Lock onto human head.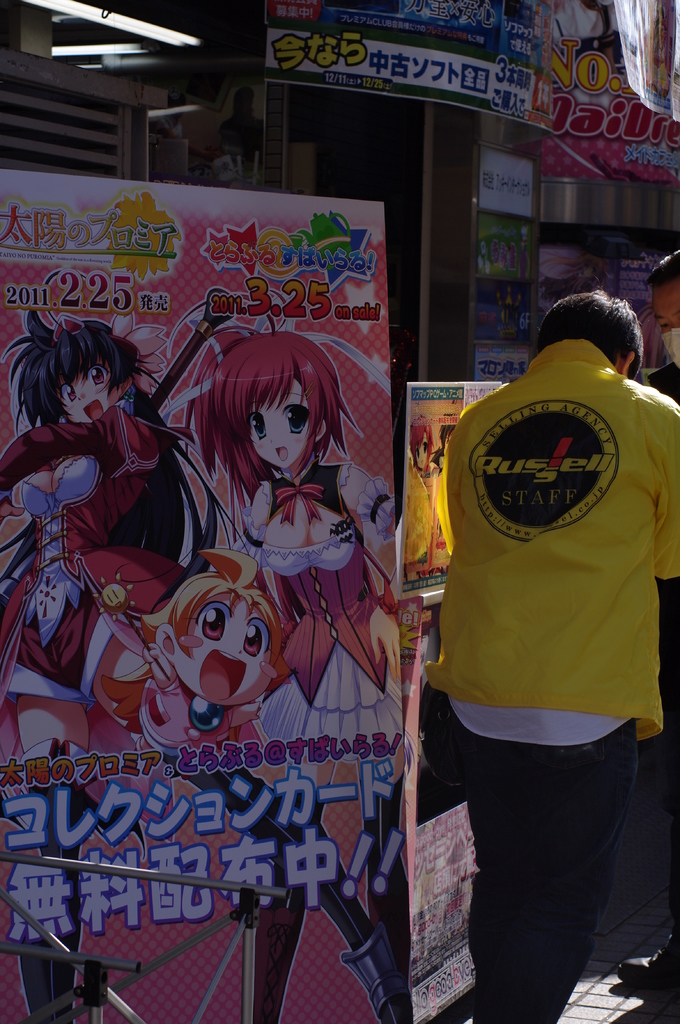
Locked: (left=149, top=568, right=278, bottom=707).
